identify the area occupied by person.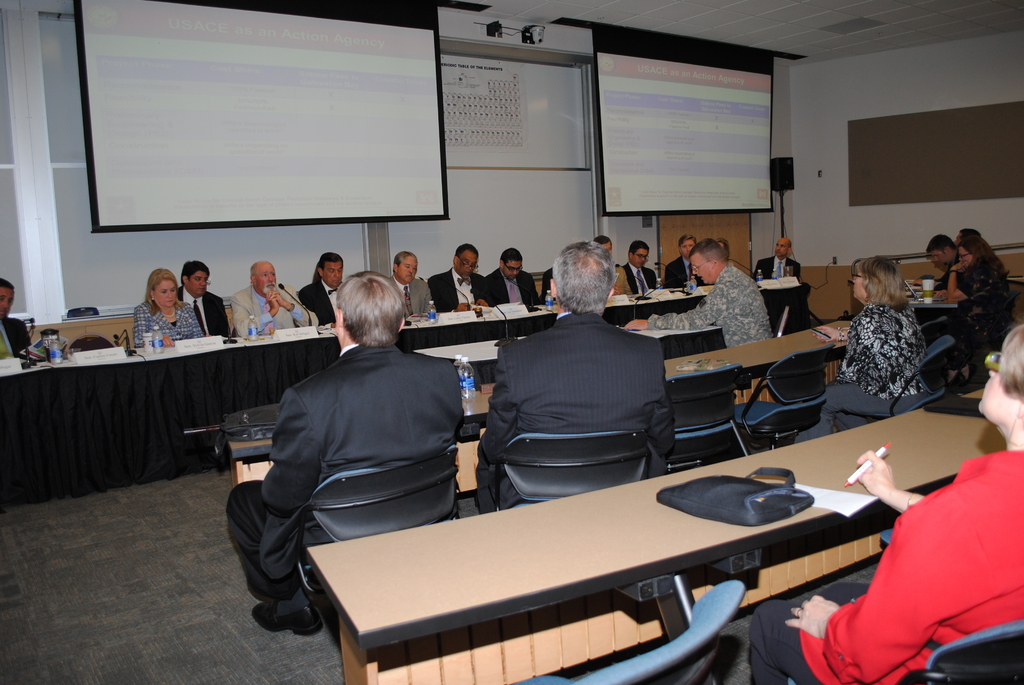
Area: [916, 235, 961, 333].
